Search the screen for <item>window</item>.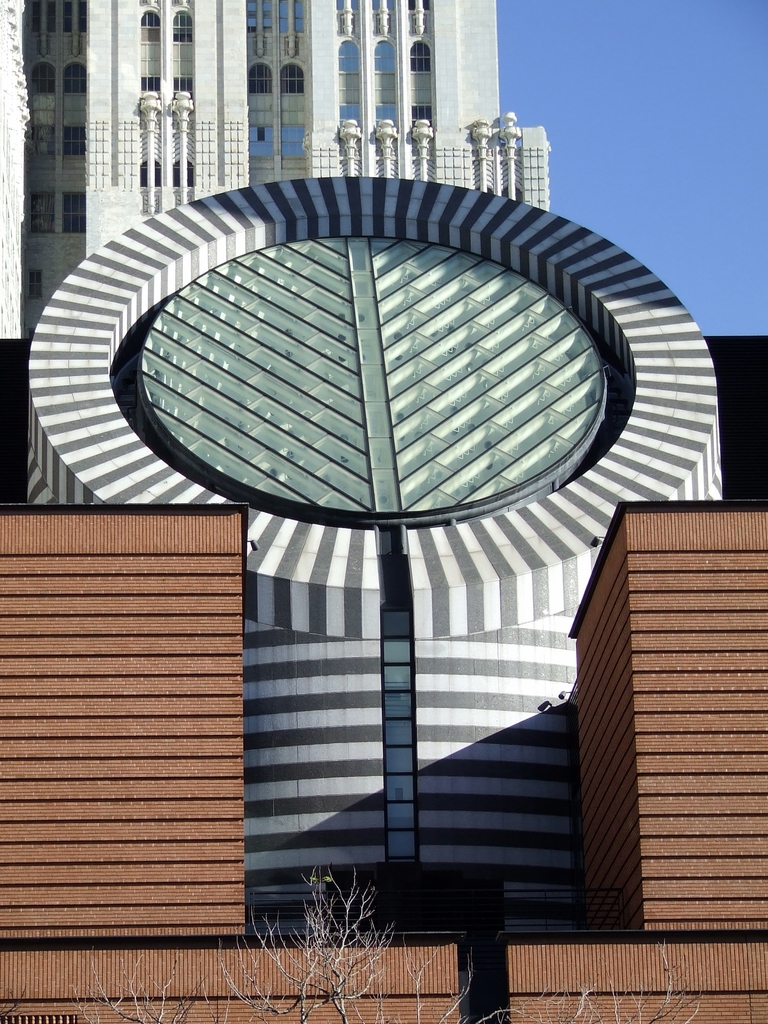
Found at region(336, 0, 357, 35).
